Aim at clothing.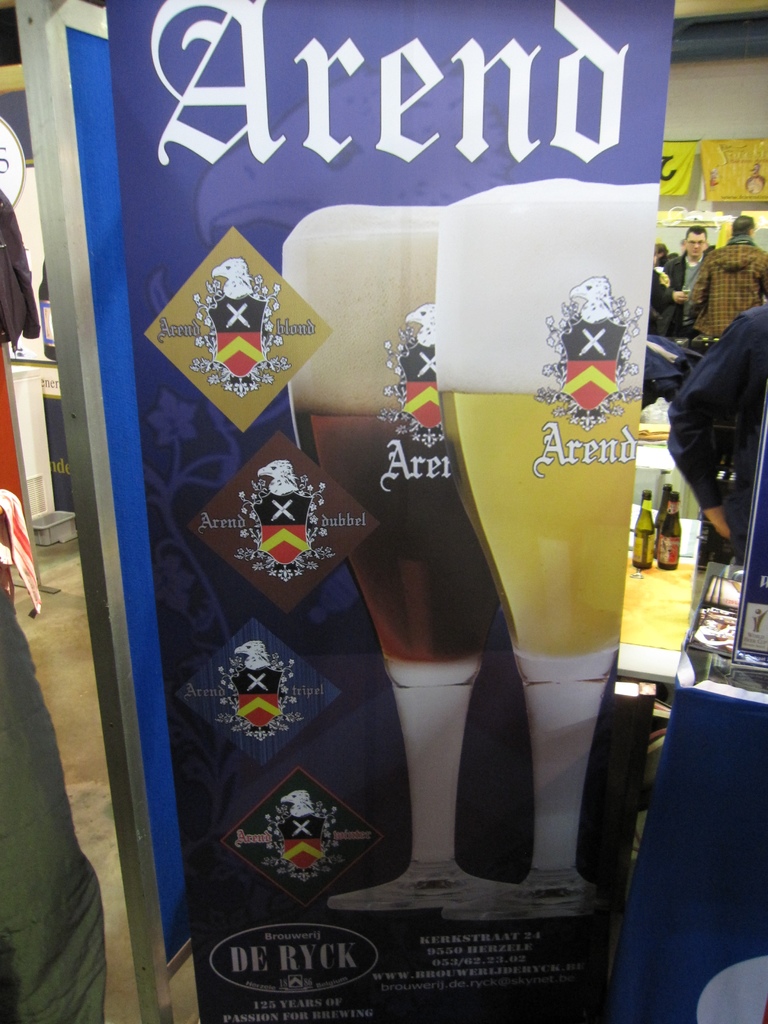
Aimed at {"x1": 687, "y1": 234, "x2": 767, "y2": 339}.
